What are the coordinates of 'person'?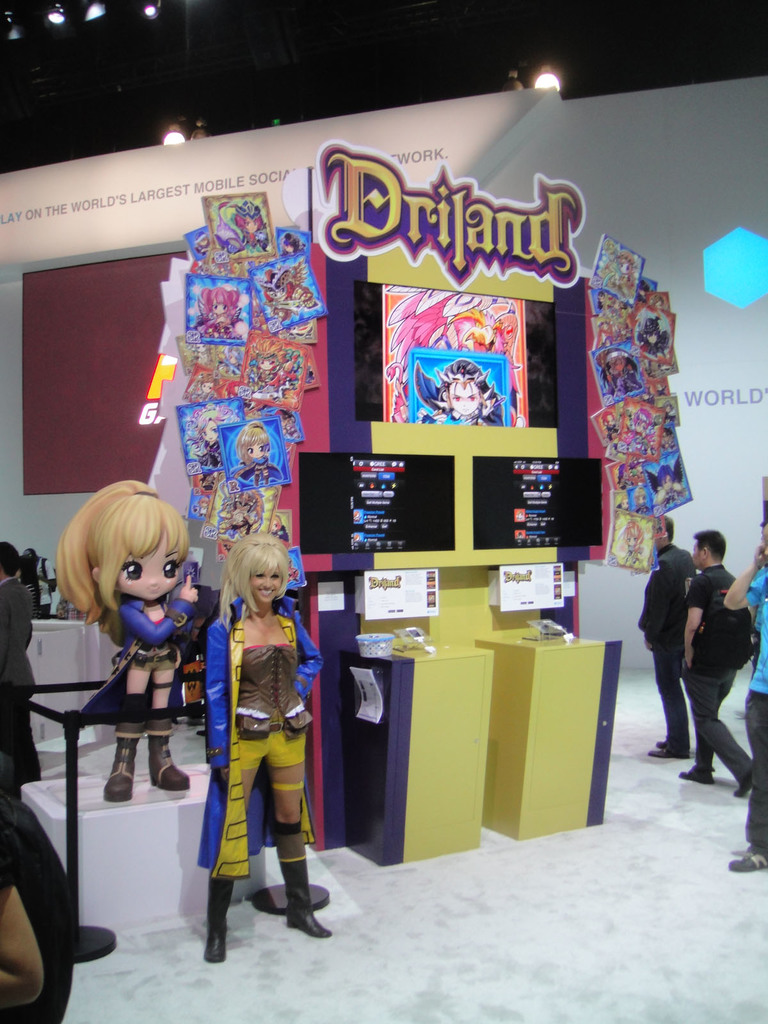
[0,534,42,805].
